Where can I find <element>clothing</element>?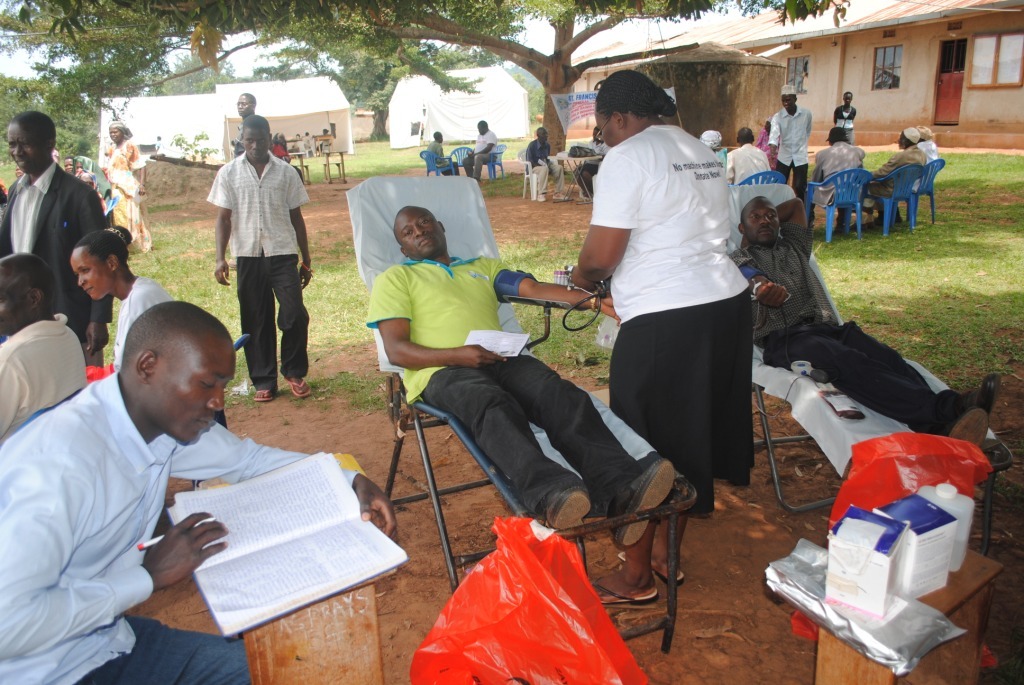
You can find it at {"left": 732, "top": 140, "right": 772, "bottom": 192}.
